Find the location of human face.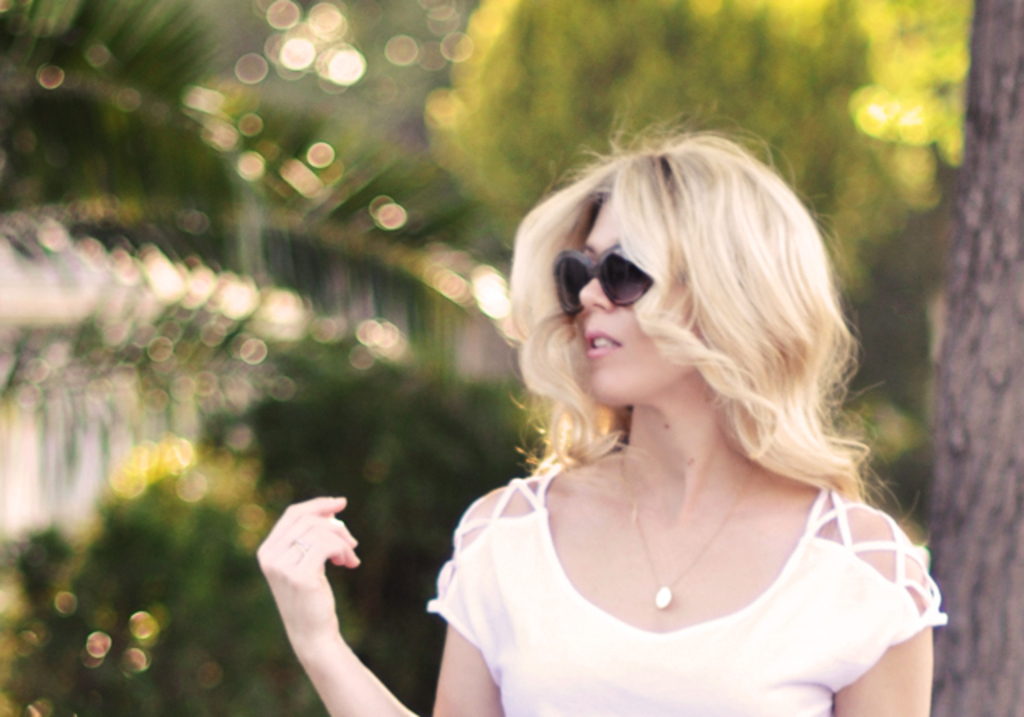
Location: (576,202,698,410).
